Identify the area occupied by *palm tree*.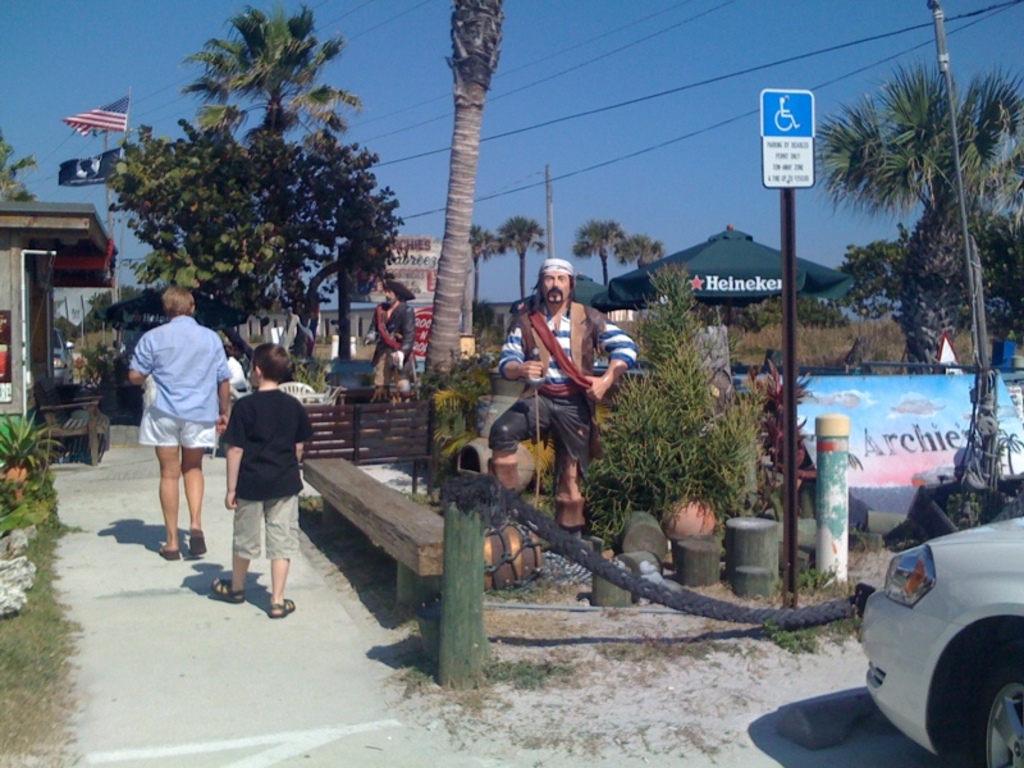
Area: x1=942, y1=148, x2=1011, y2=333.
